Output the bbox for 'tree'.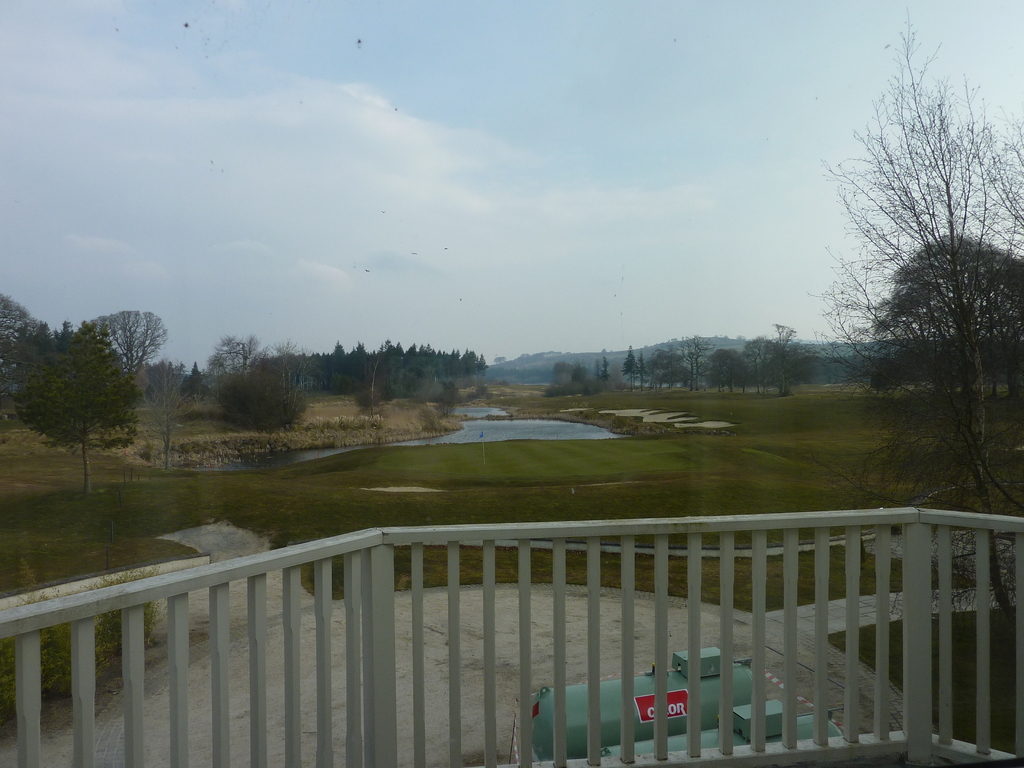
crop(32, 281, 166, 505).
